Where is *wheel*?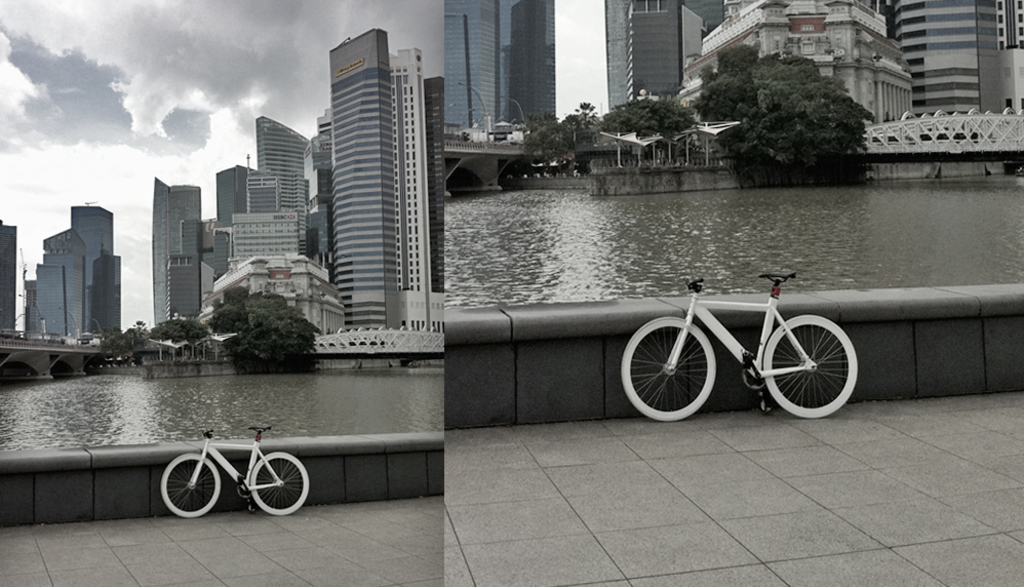
box=[776, 309, 843, 404].
